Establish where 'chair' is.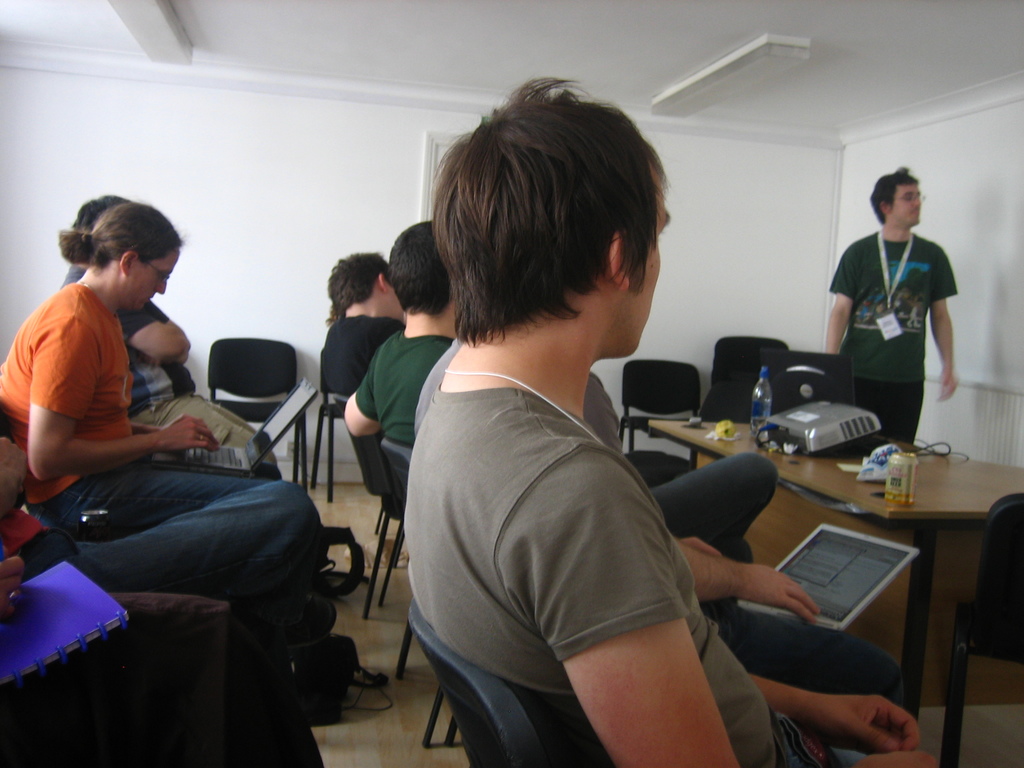
Established at Rect(384, 440, 415, 515).
